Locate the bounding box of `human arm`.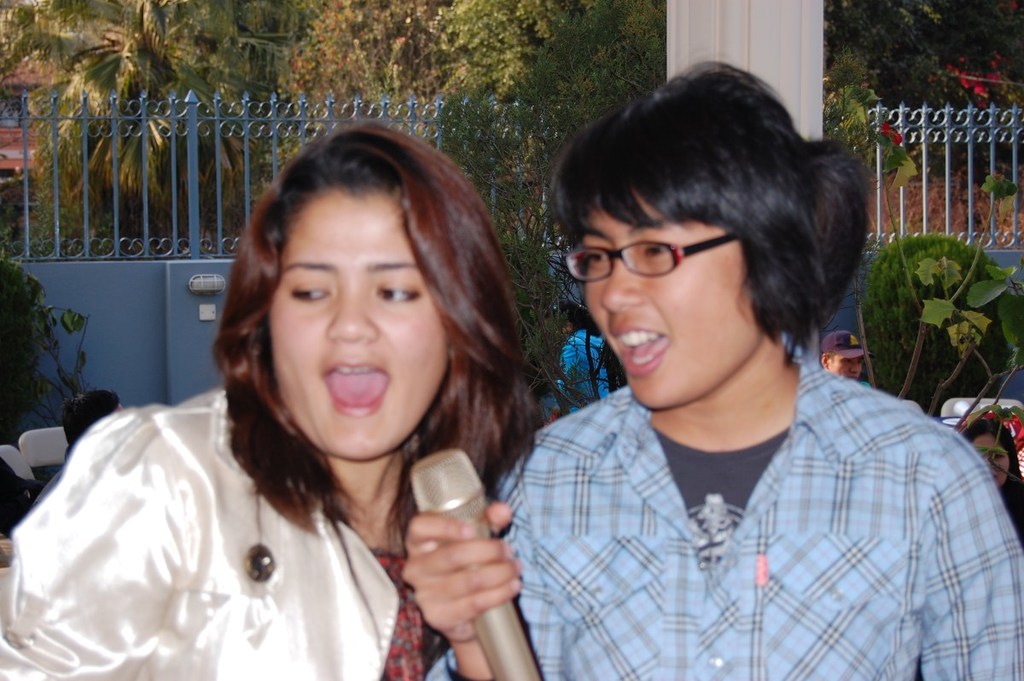
Bounding box: 402, 475, 542, 672.
